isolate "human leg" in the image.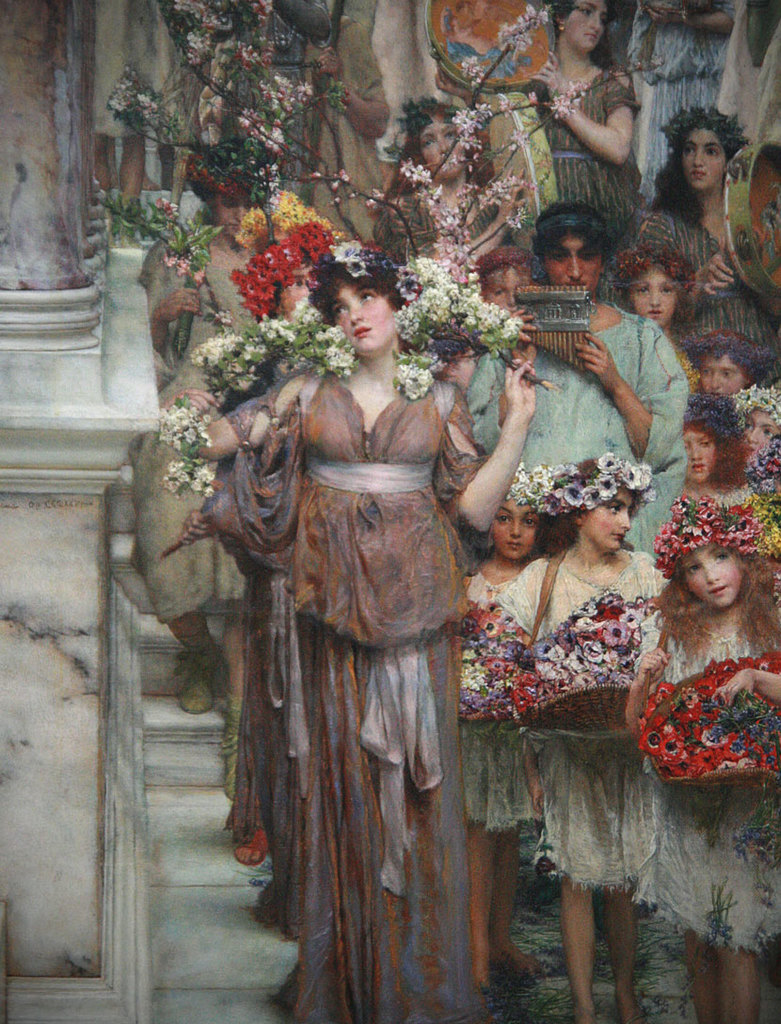
Isolated region: region(178, 616, 230, 713).
